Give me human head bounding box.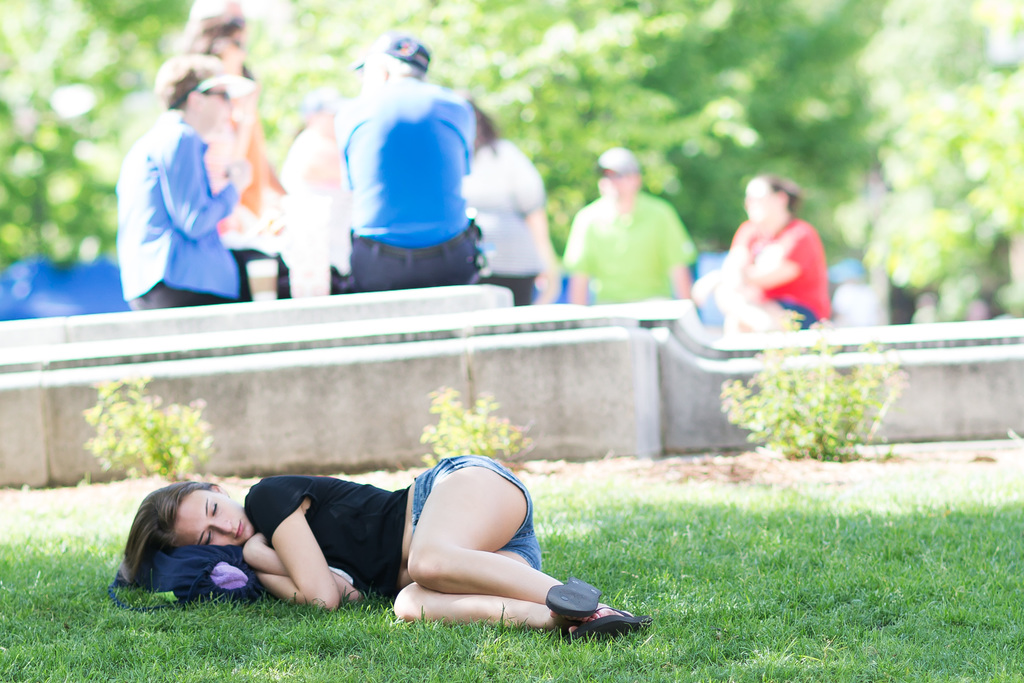
detection(457, 92, 491, 140).
